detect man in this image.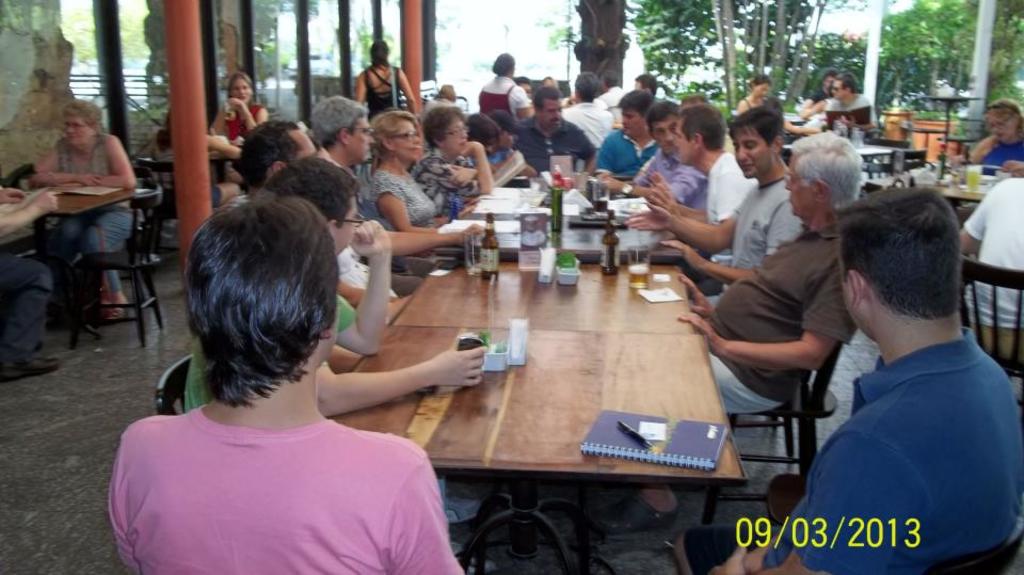
Detection: box(625, 110, 815, 303).
